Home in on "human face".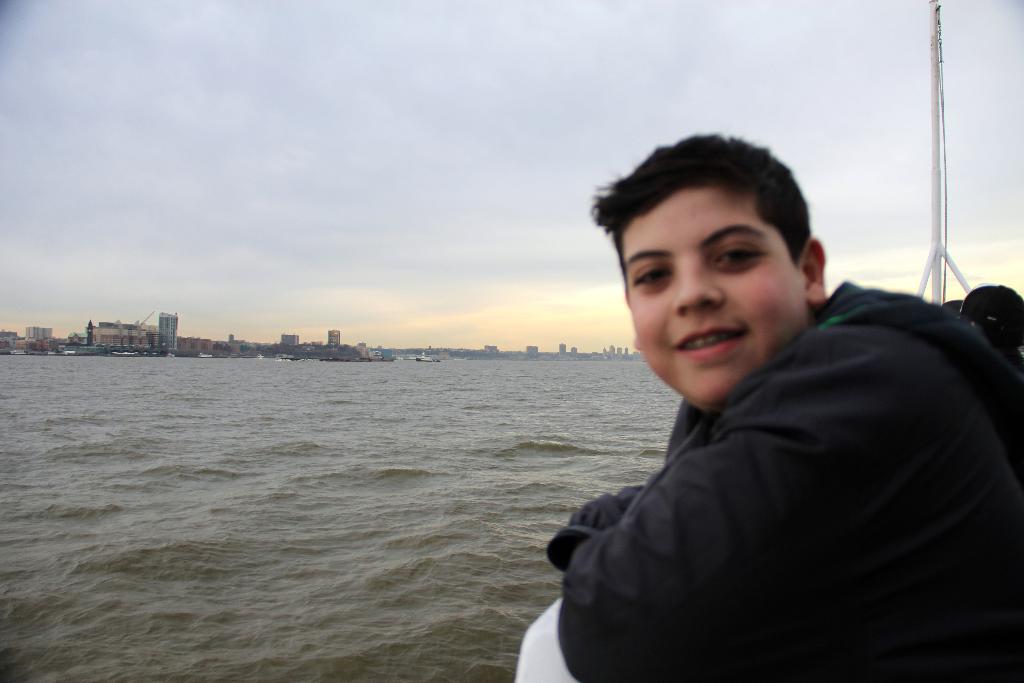
Homed in at box(620, 185, 805, 401).
